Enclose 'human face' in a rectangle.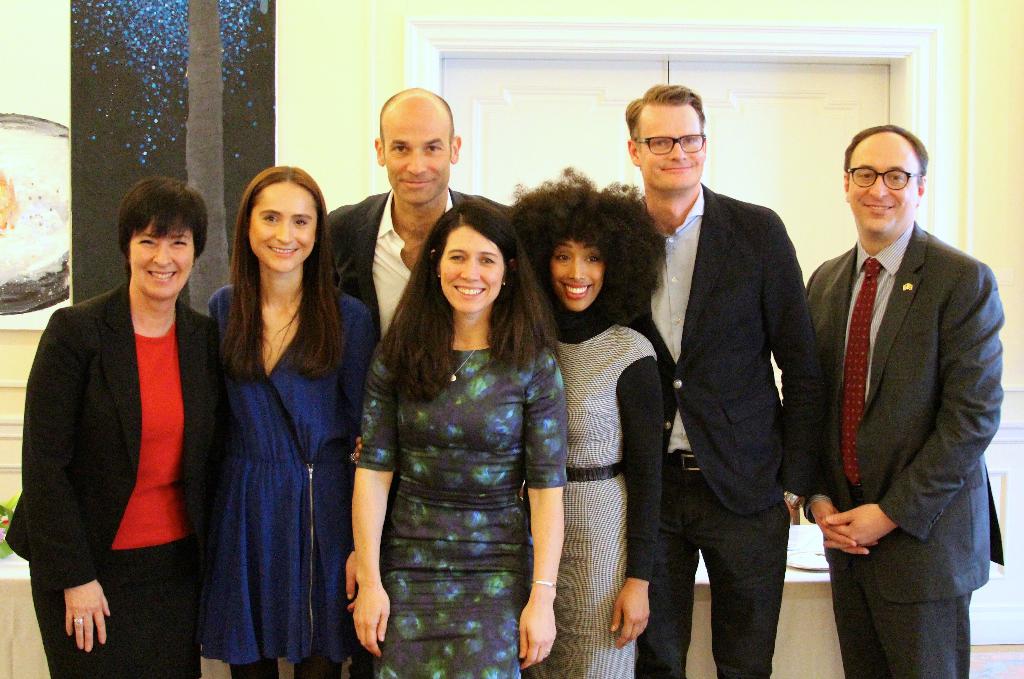
bbox(554, 238, 604, 311).
